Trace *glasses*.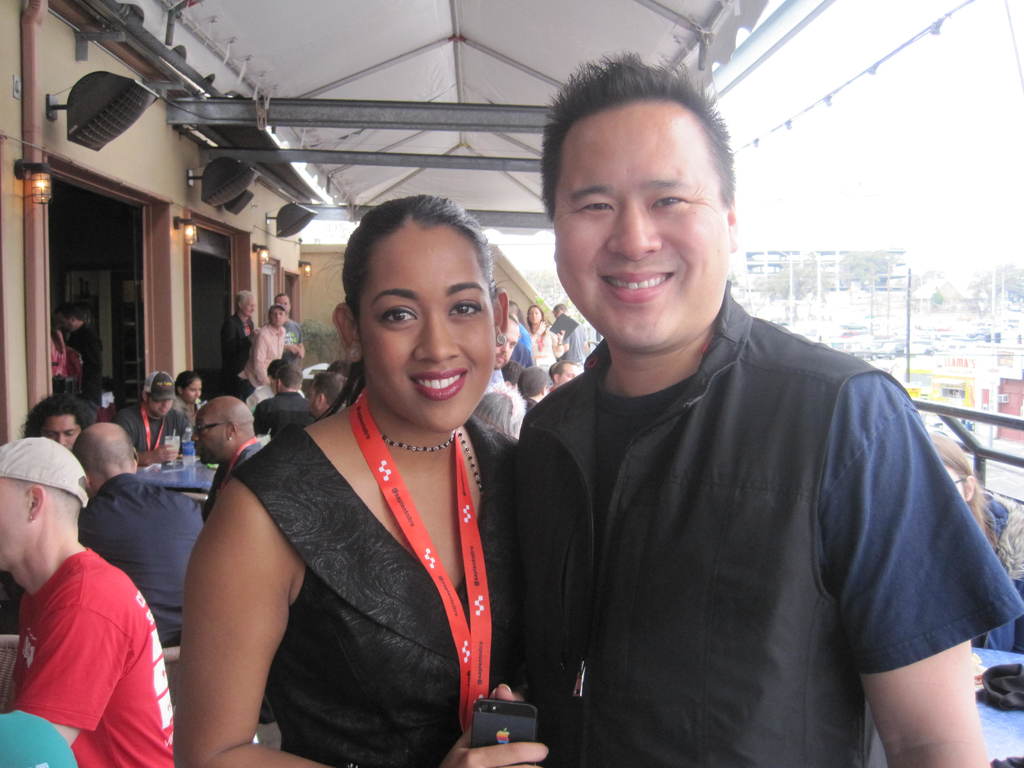
Traced to box=[194, 422, 234, 440].
